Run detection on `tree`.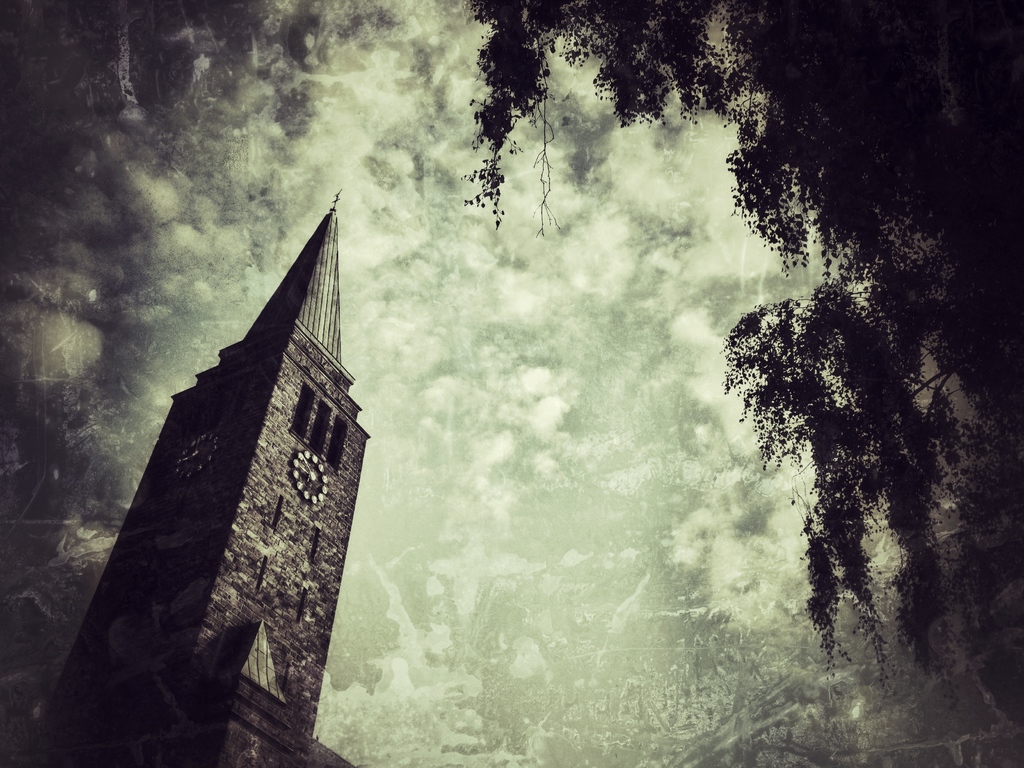
Result: [left=468, top=0, right=1018, bottom=676].
